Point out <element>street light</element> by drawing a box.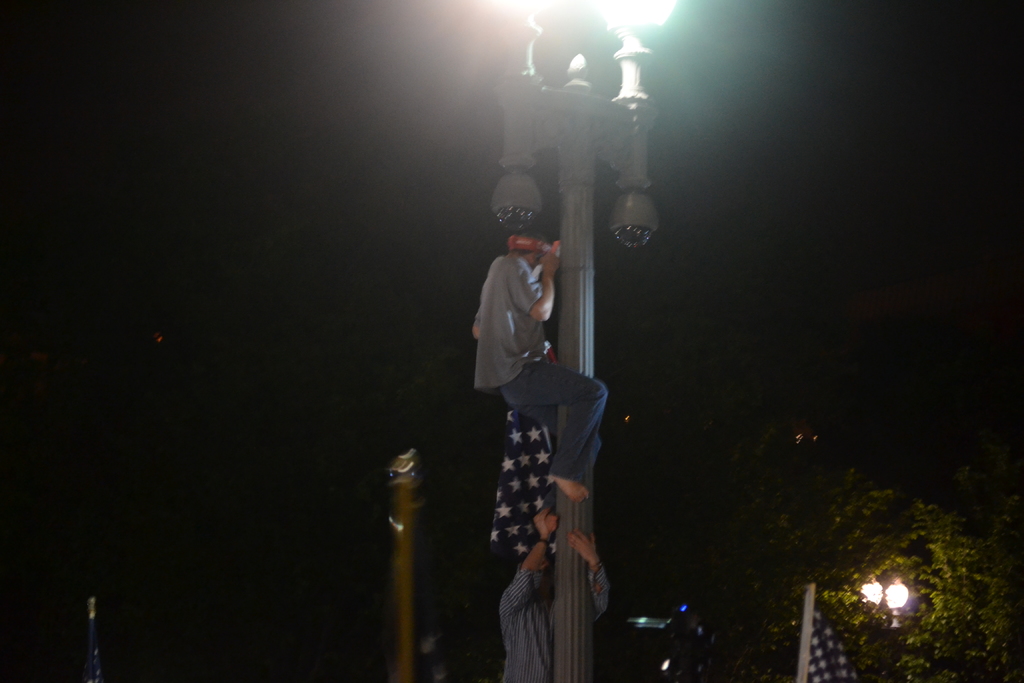
[x1=484, y1=0, x2=680, y2=682].
